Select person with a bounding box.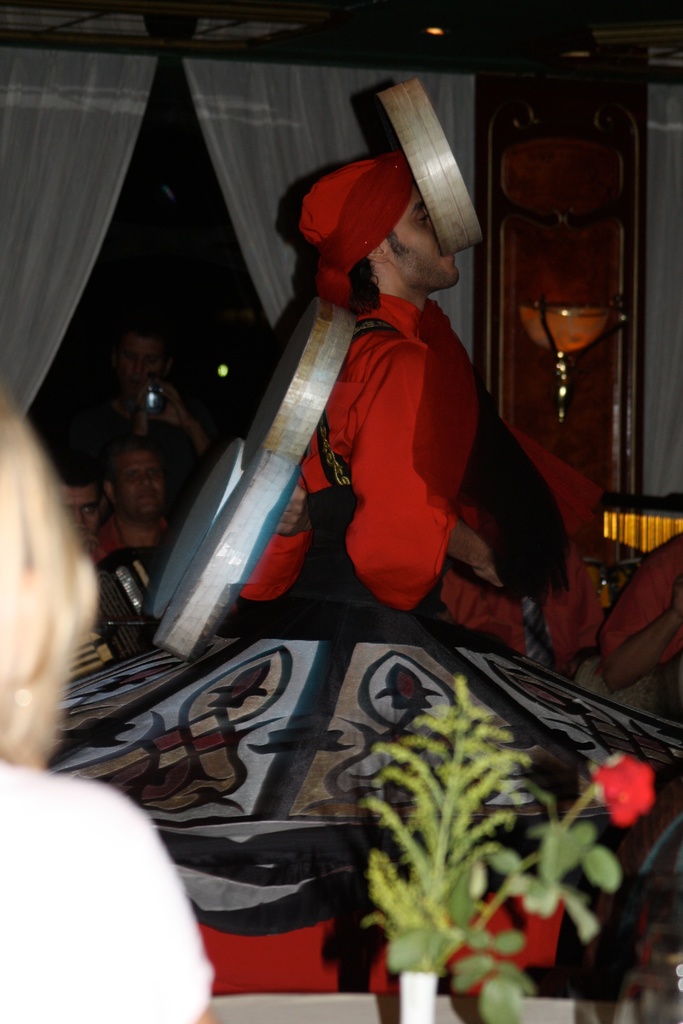
<bbox>90, 332, 222, 481</bbox>.
